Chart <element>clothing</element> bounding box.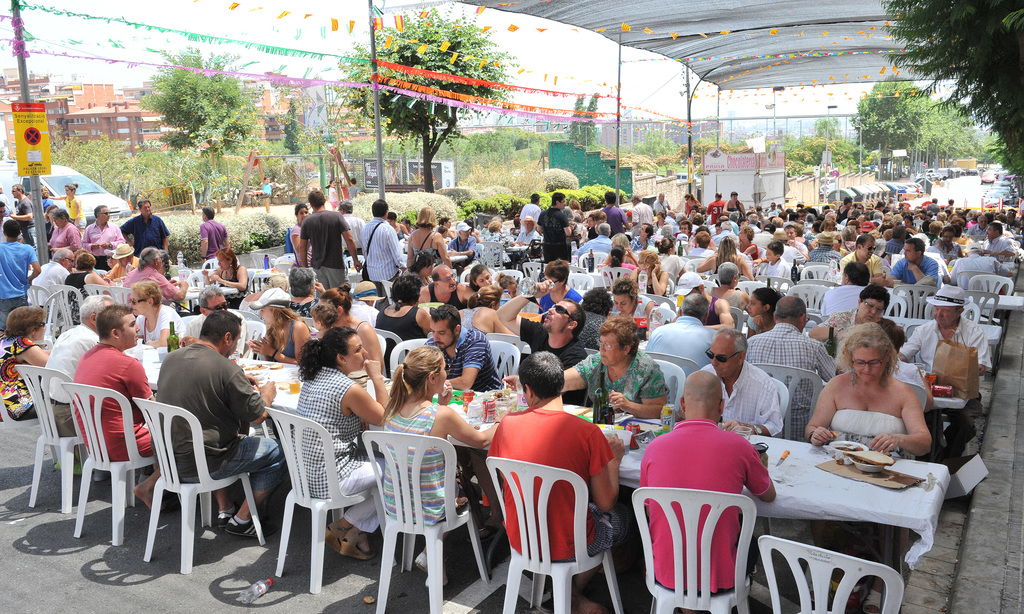
Charted: <bbox>930, 243, 961, 253</bbox>.
